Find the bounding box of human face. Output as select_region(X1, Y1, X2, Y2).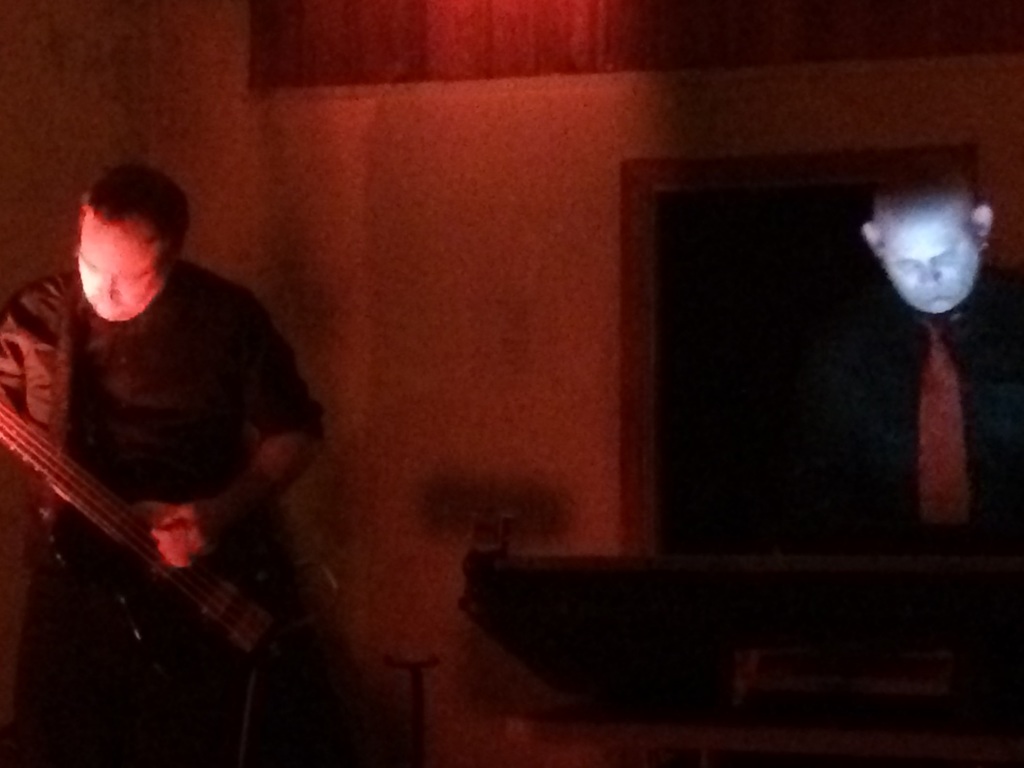
select_region(874, 198, 975, 319).
